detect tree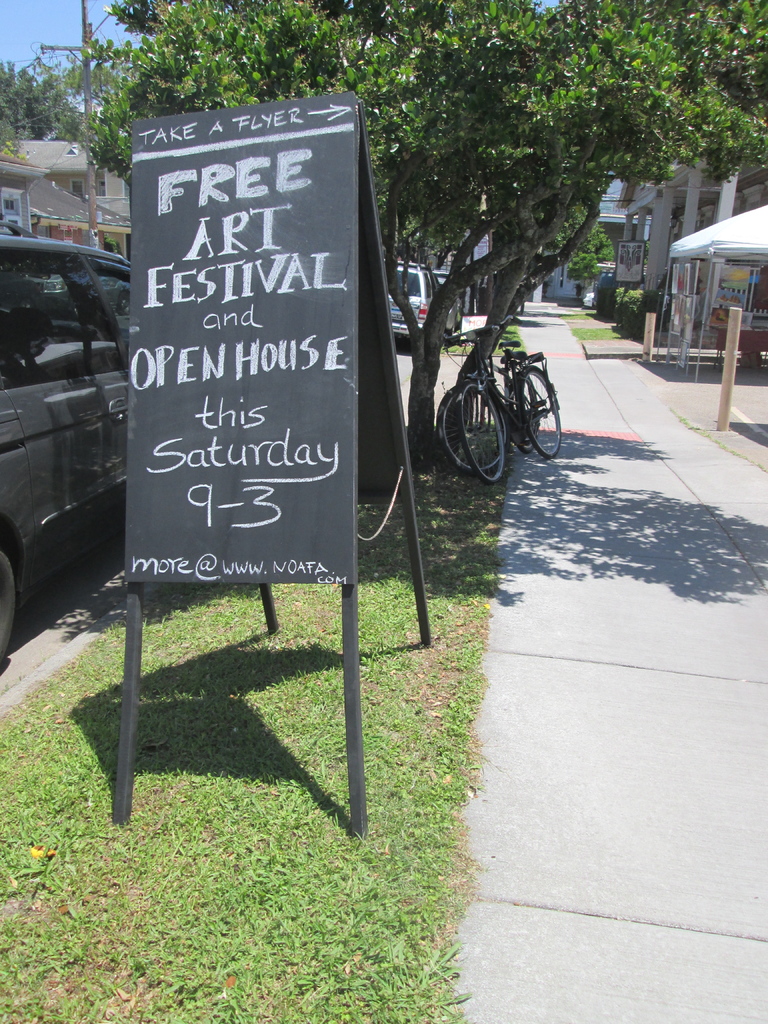
83/0/767/464
